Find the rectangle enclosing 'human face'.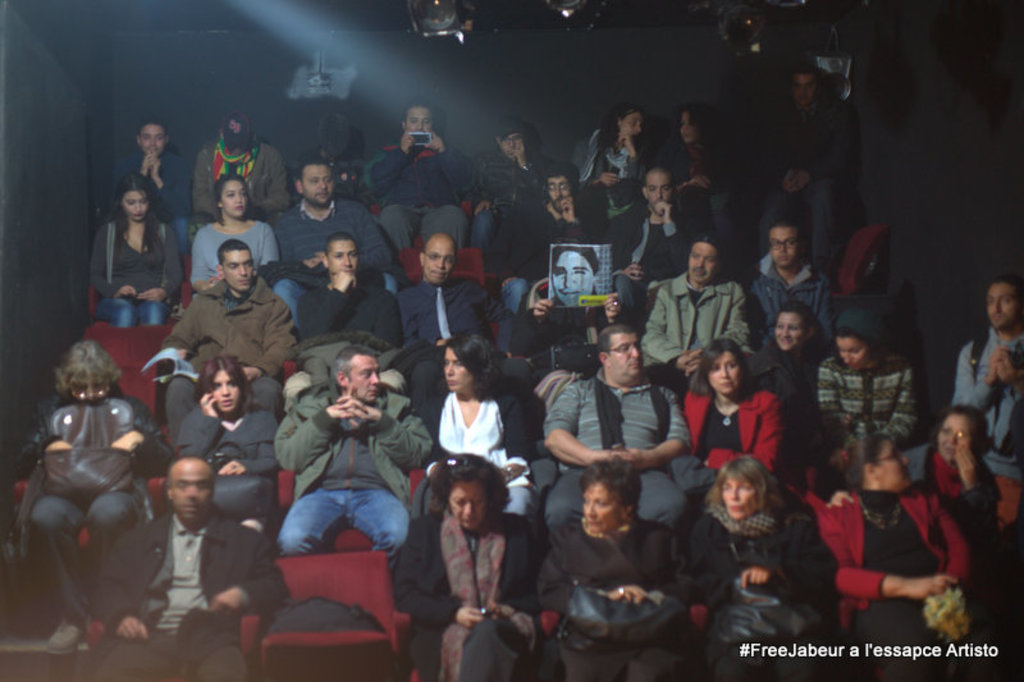
box(721, 468, 755, 521).
